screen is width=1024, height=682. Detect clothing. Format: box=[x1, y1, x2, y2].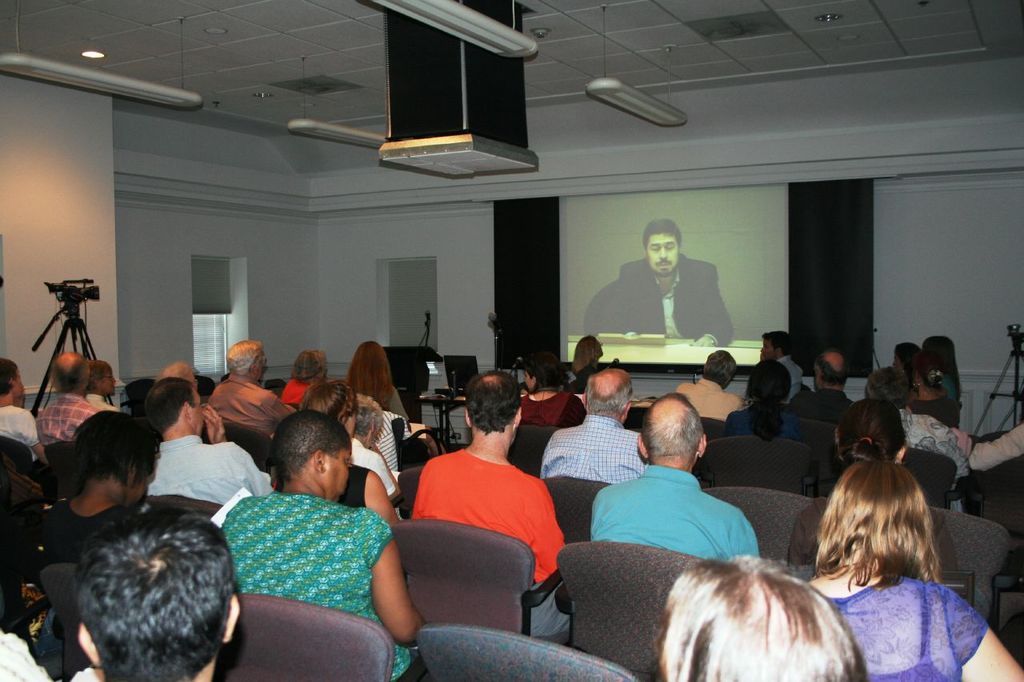
box=[146, 432, 275, 510].
